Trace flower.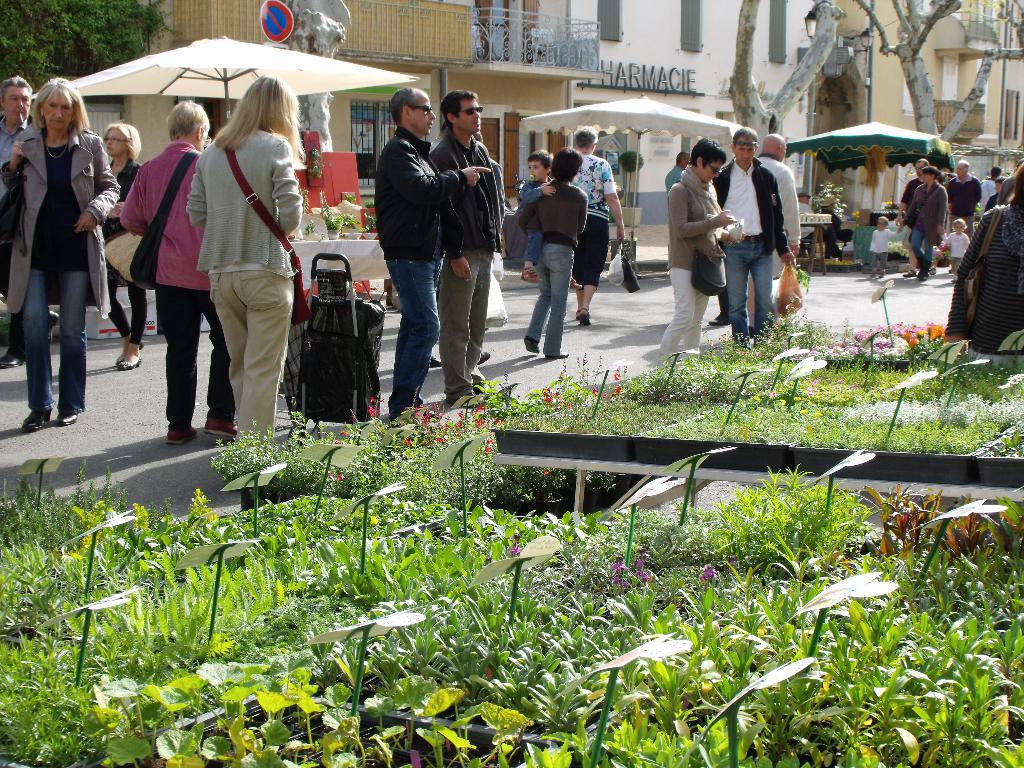
Traced to <bbox>635, 550, 650, 582</bbox>.
